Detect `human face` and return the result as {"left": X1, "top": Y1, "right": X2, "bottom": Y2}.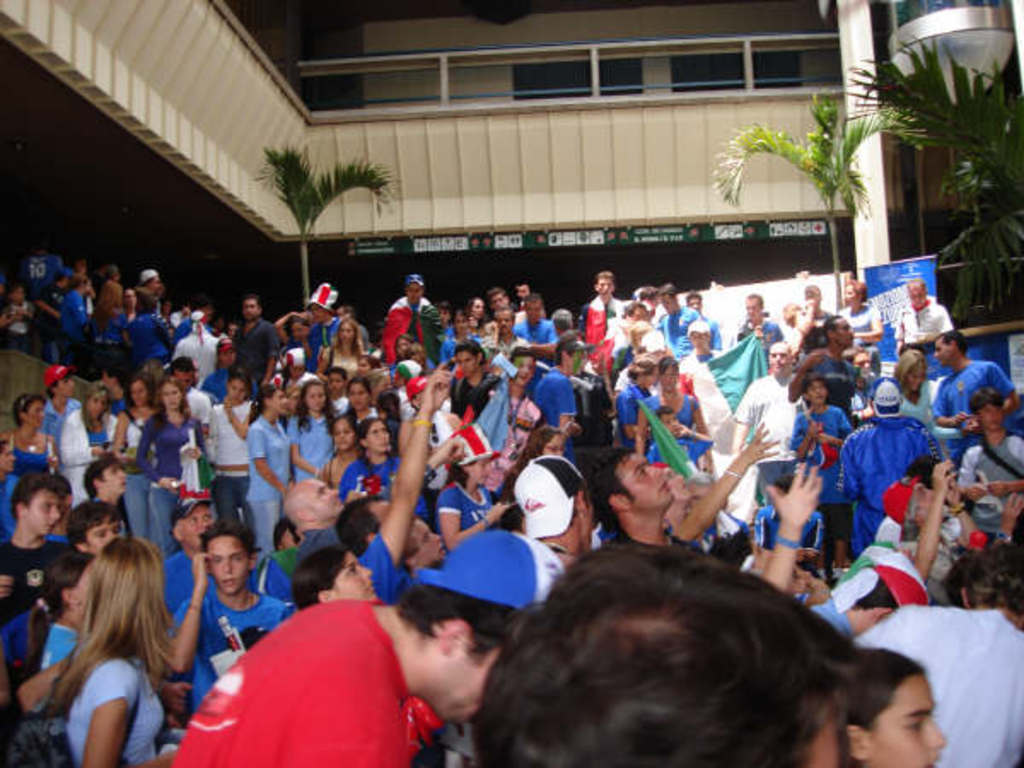
{"left": 159, "top": 381, "right": 184, "bottom": 413}.
